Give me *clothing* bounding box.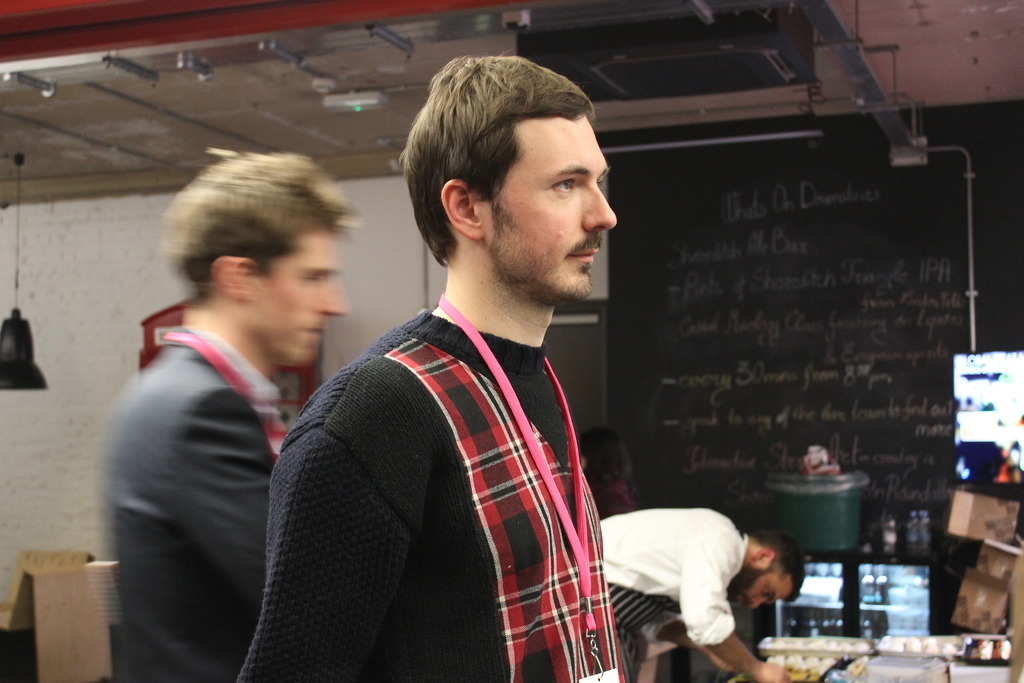
bbox=(91, 322, 285, 682).
